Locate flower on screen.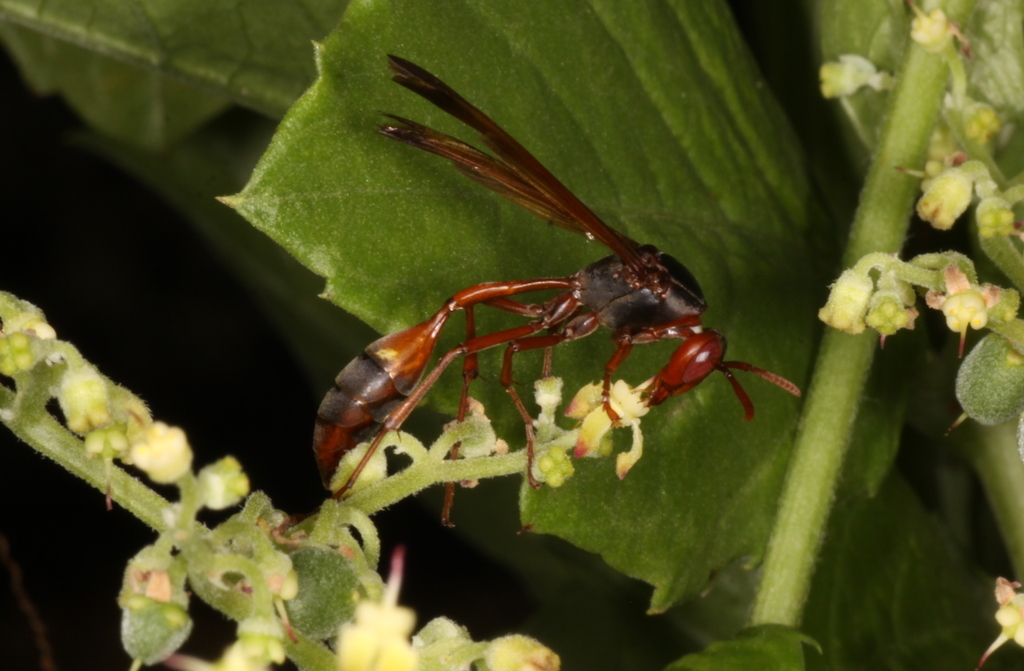
On screen at rect(911, 168, 970, 233).
